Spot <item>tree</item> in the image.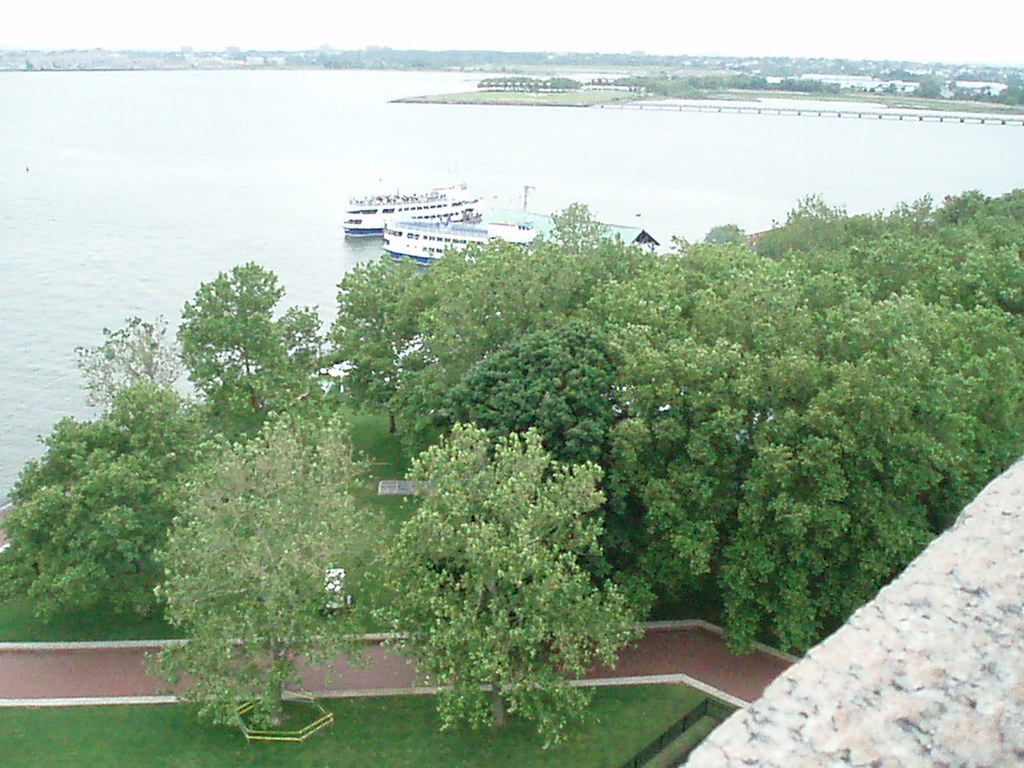
<item>tree</item> found at select_region(0, 319, 219, 620).
